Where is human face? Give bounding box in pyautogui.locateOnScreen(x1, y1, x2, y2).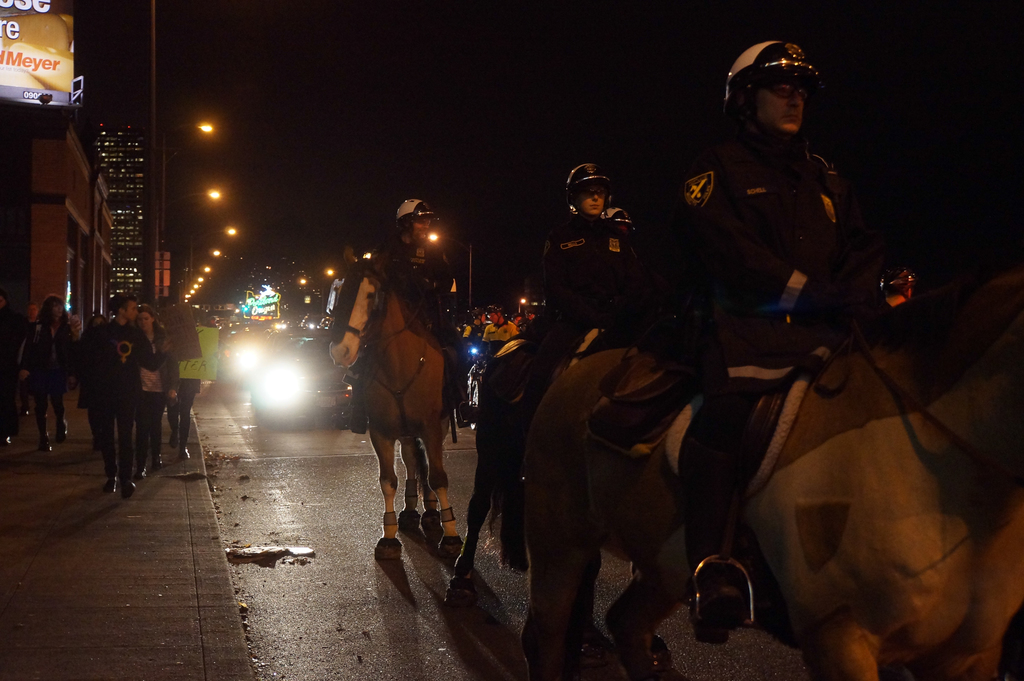
pyautogui.locateOnScreen(54, 303, 63, 316).
